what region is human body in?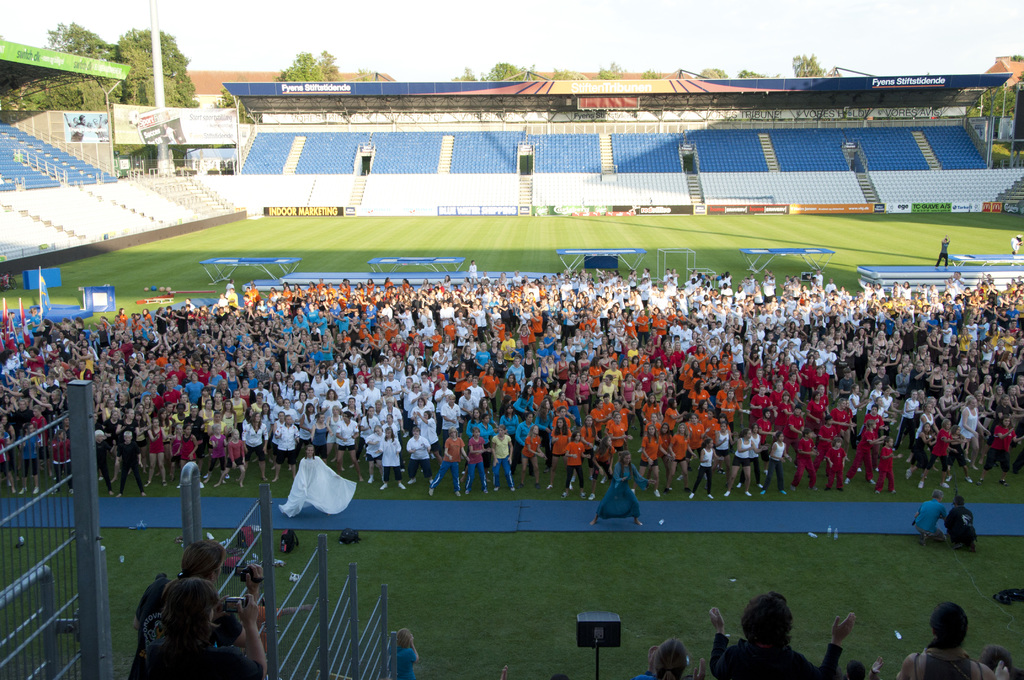
392 306 404 315.
